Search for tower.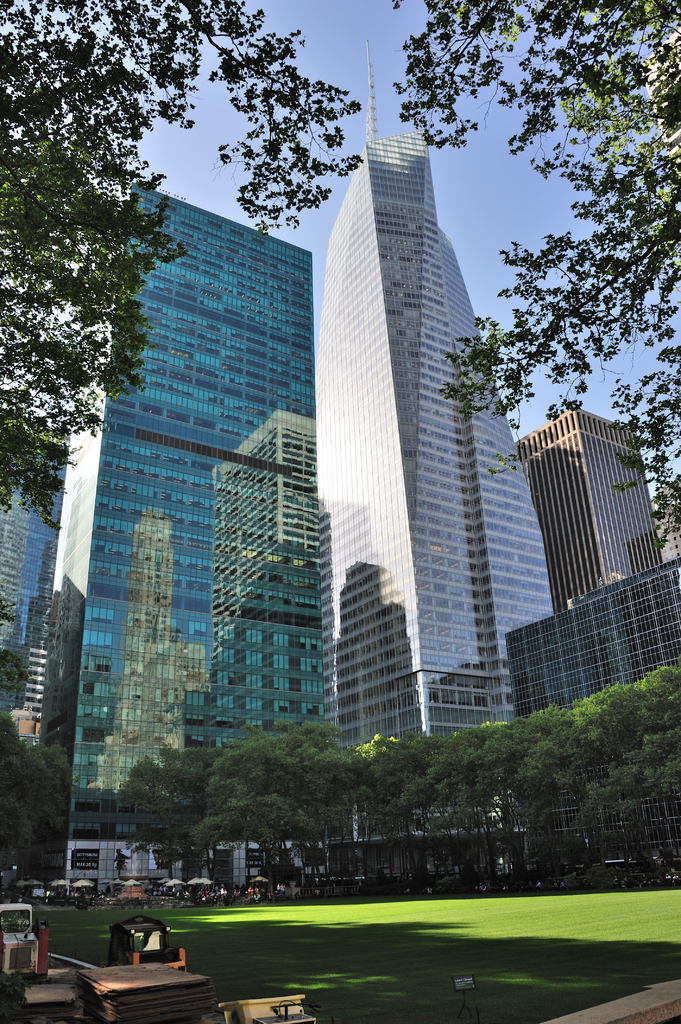
Found at l=0, t=436, r=70, b=746.
